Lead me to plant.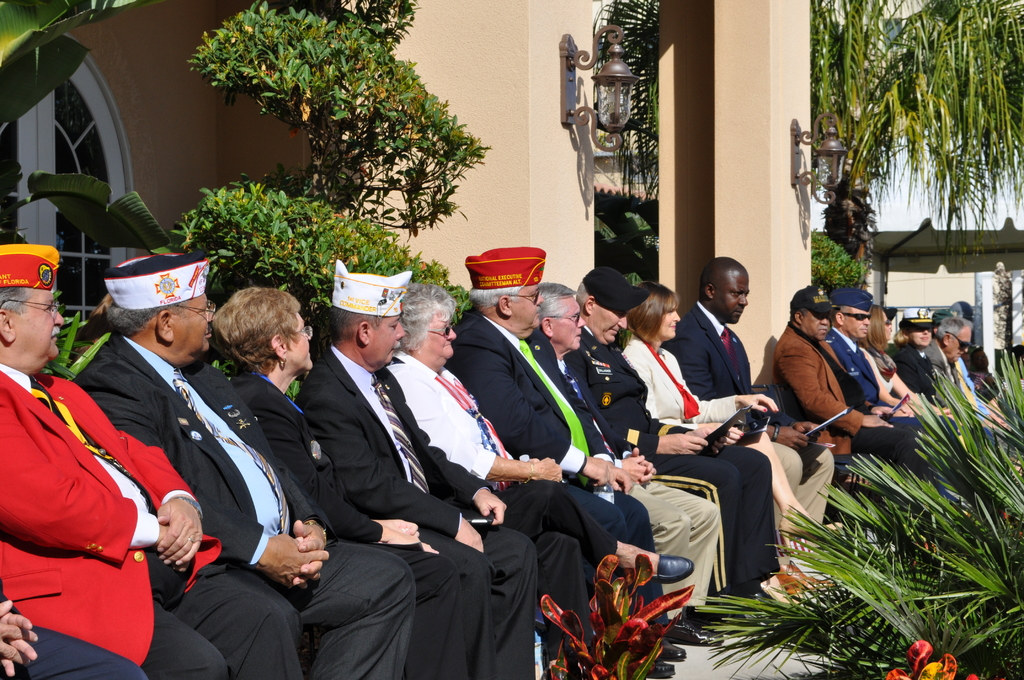
Lead to region(890, 640, 976, 679).
